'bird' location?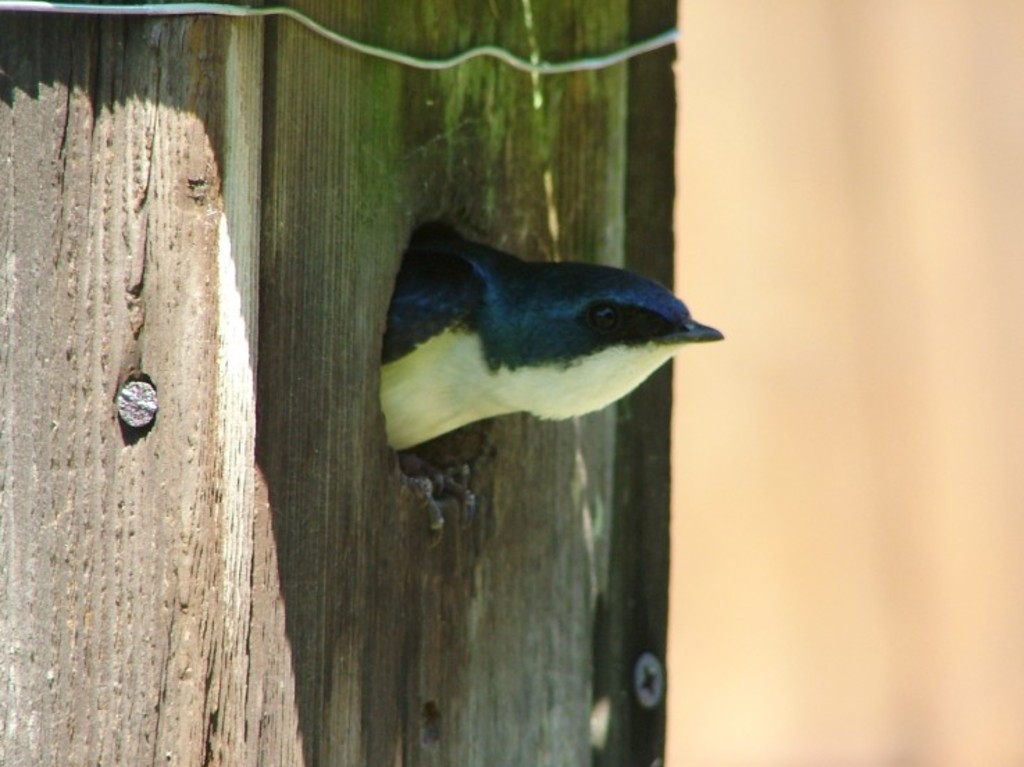
bbox(375, 221, 724, 536)
